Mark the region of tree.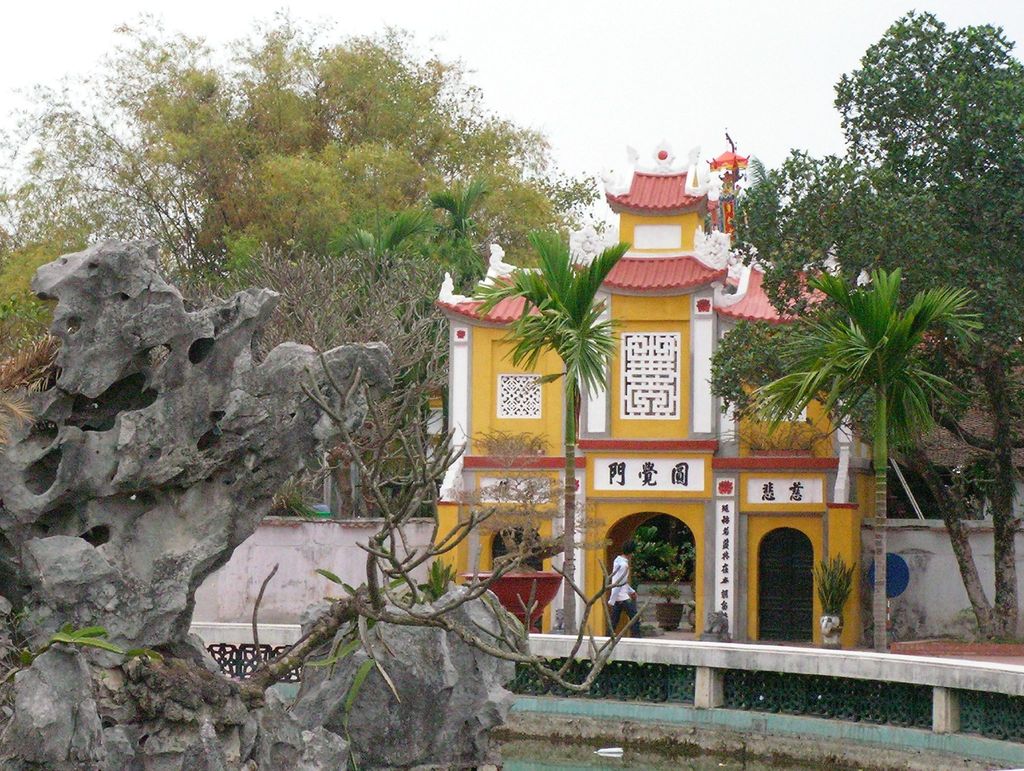
Region: <box>726,8,1023,642</box>.
